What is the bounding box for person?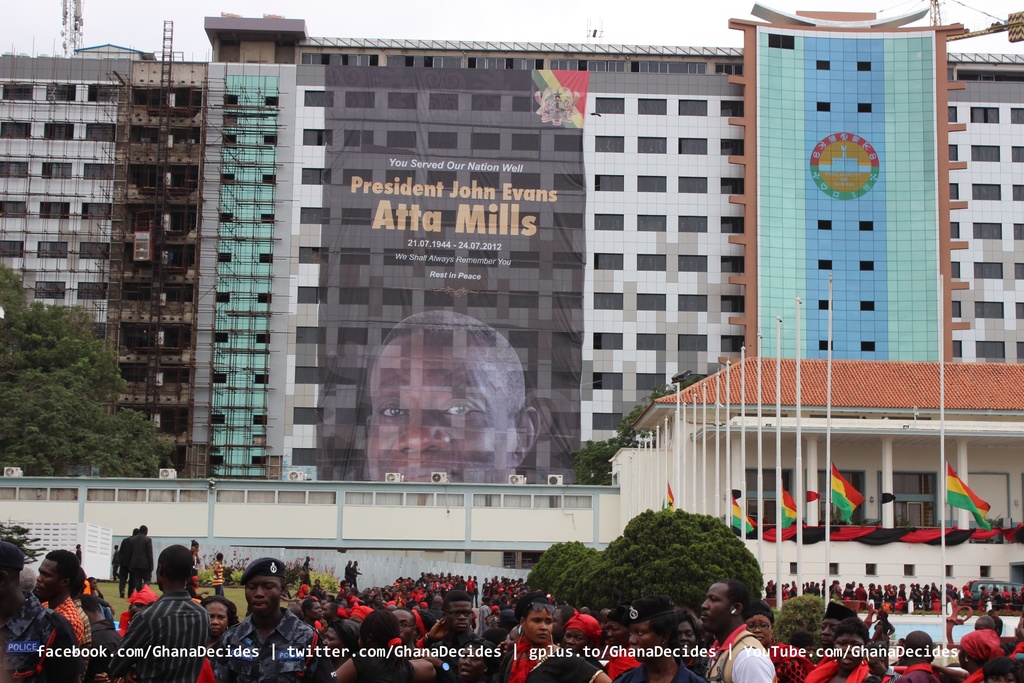
region(817, 602, 856, 652).
